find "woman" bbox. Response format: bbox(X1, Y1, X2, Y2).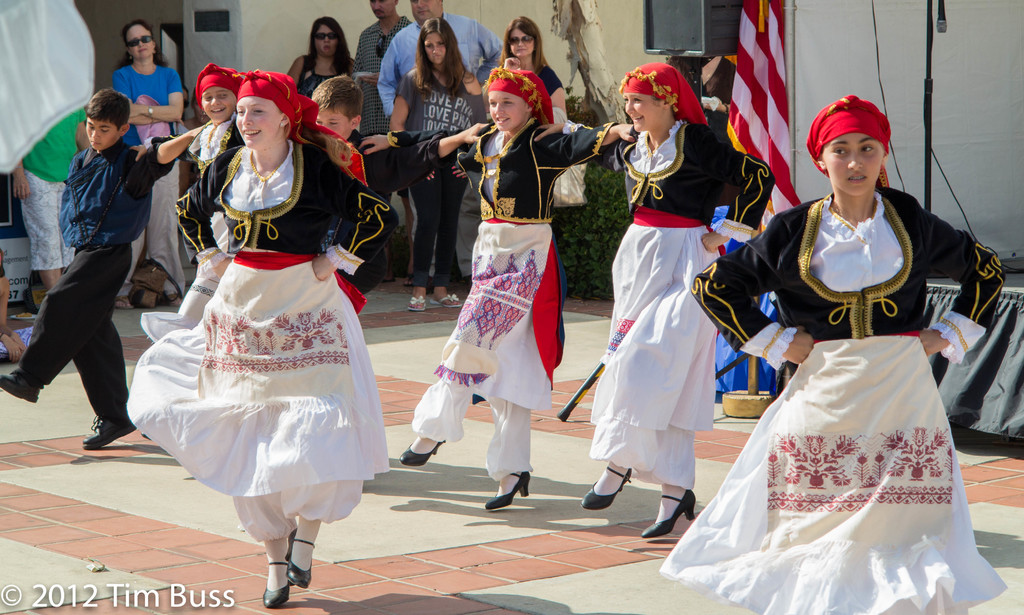
bbox(681, 88, 991, 607).
